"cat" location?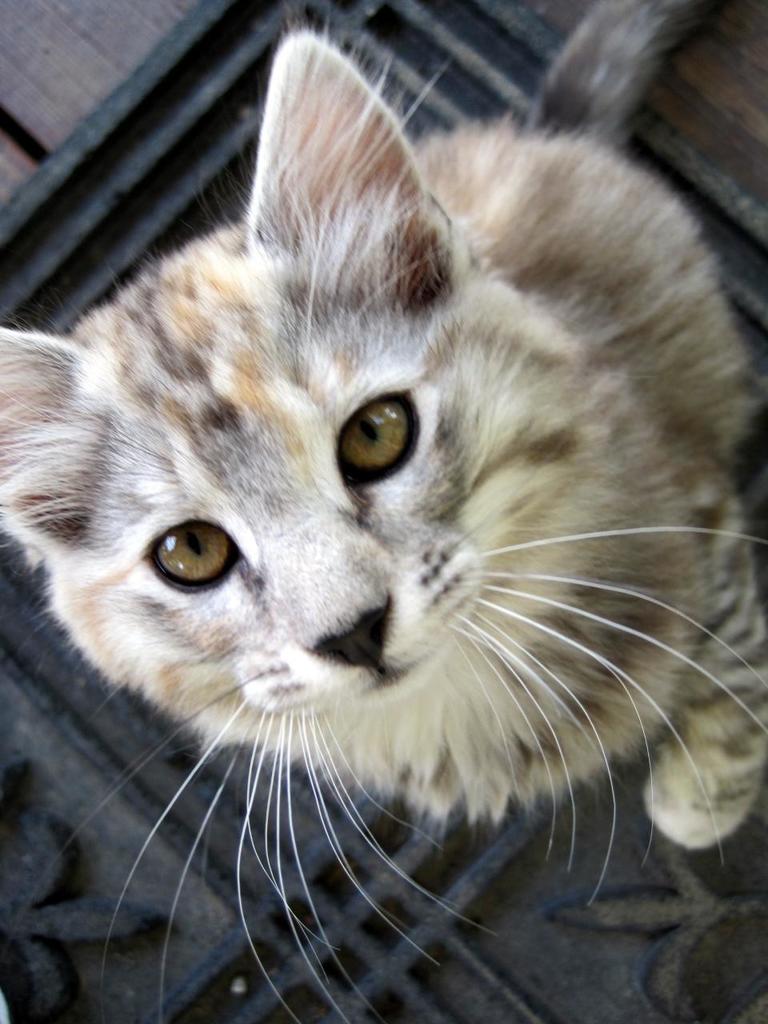
BBox(0, 10, 767, 1014)
